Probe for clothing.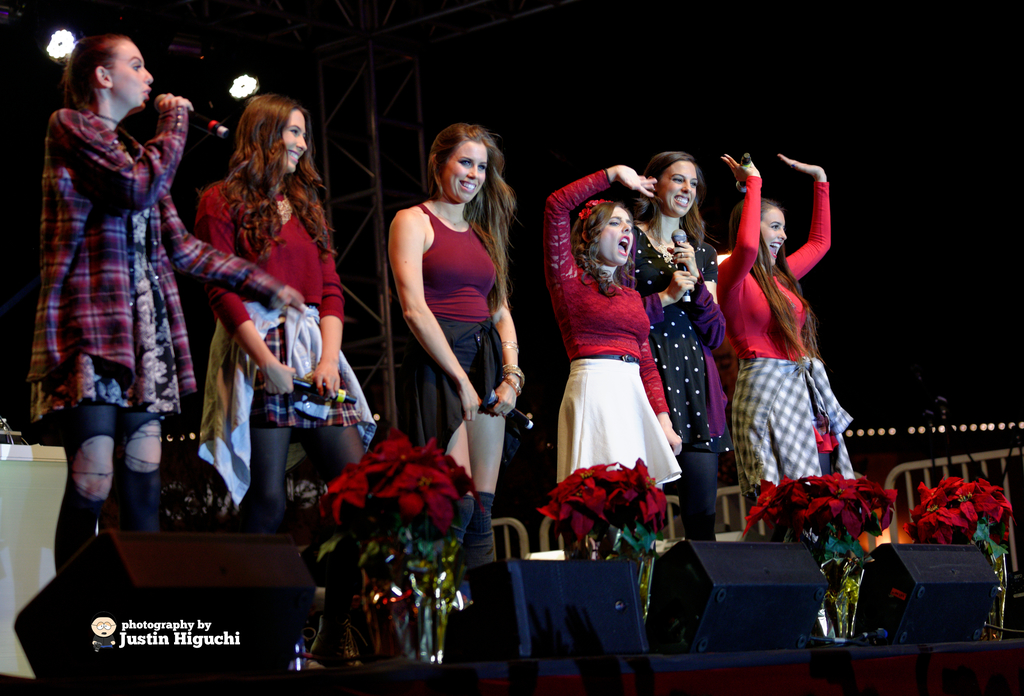
Probe result: locate(547, 218, 685, 486).
